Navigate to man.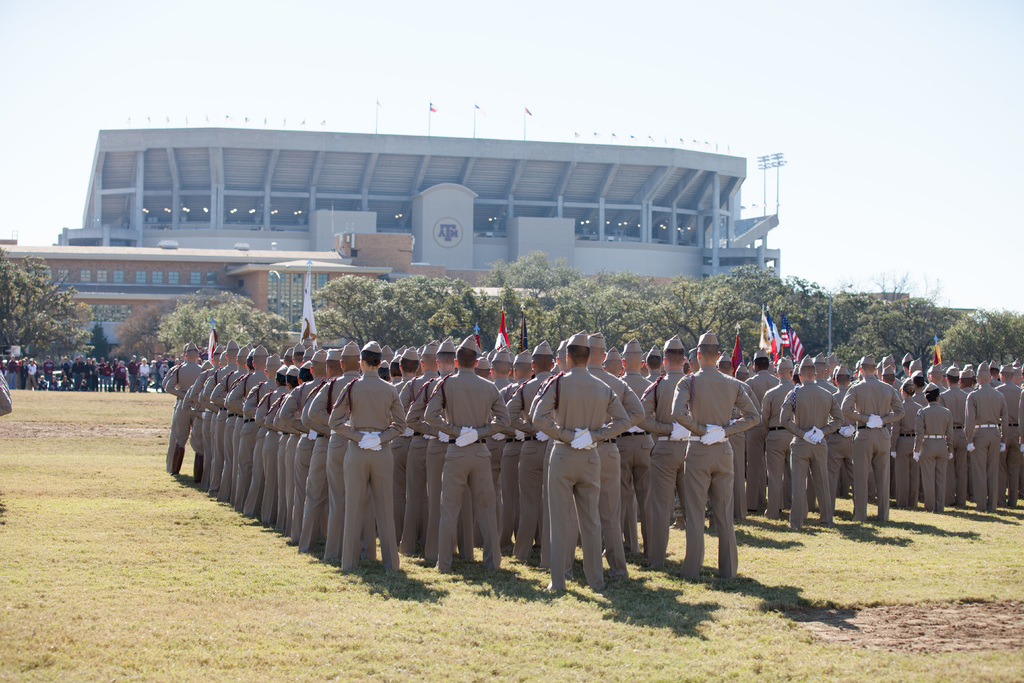
Navigation target: (614,333,658,568).
